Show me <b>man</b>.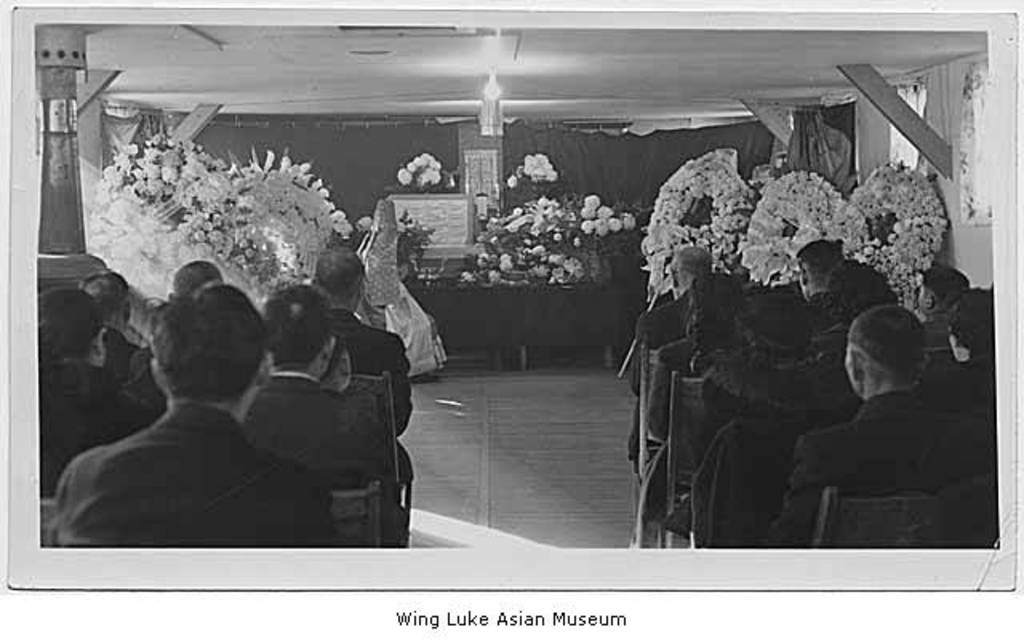
<b>man</b> is here: 42,290,147,499.
